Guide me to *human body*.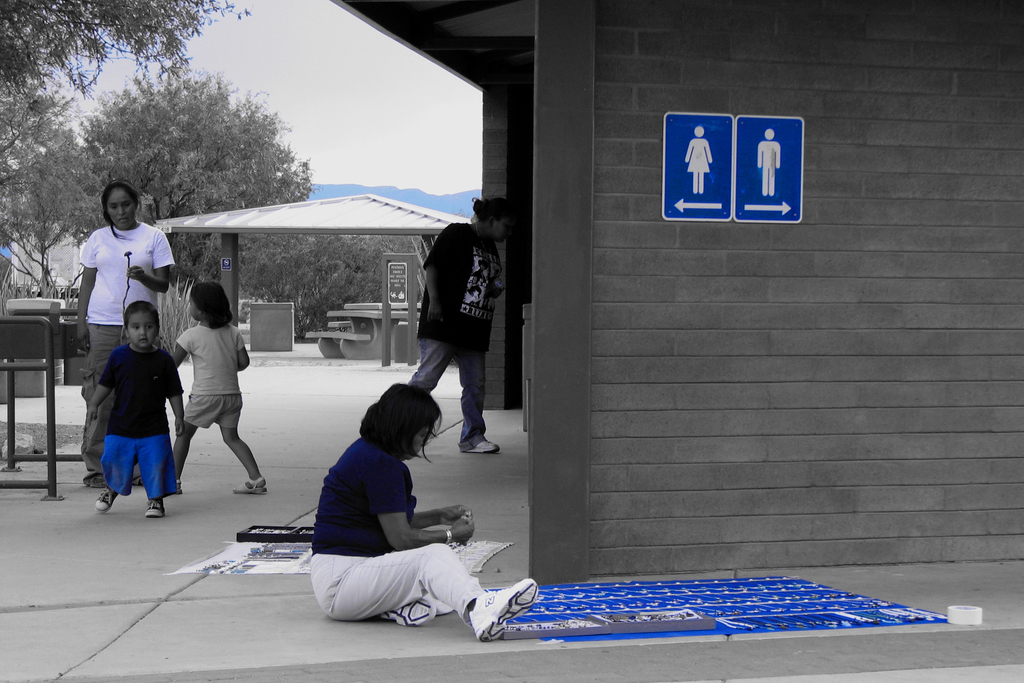
Guidance: box=[758, 122, 785, 196].
